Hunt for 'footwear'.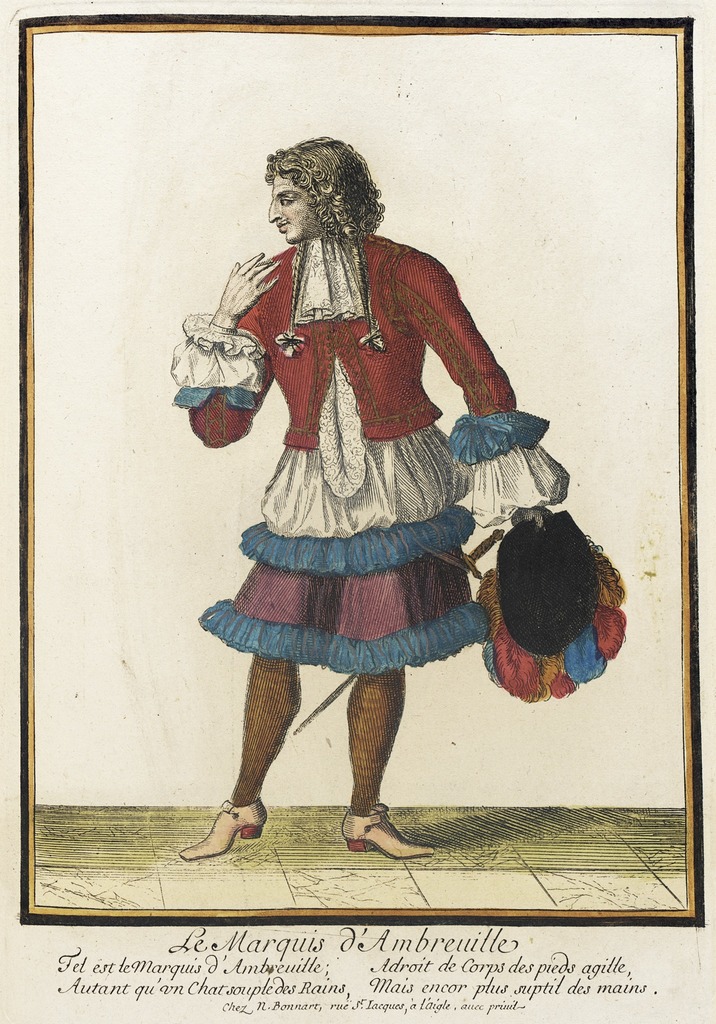
Hunted down at (left=344, top=809, right=433, bottom=861).
